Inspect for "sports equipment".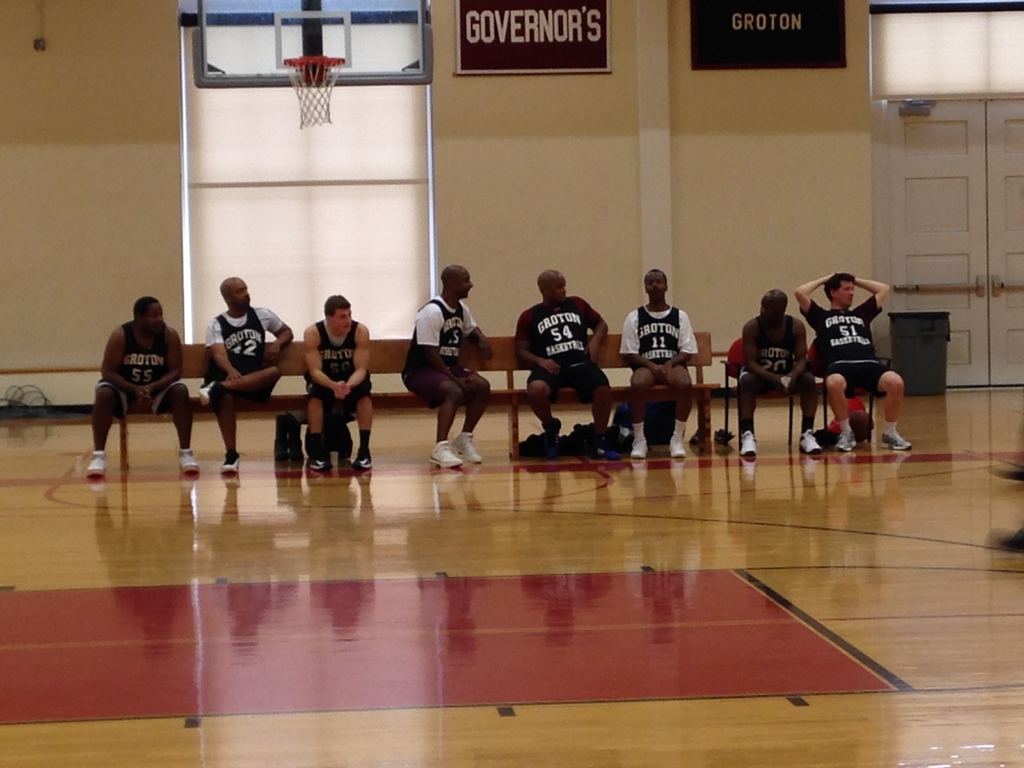
Inspection: Rect(795, 430, 822, 455).
